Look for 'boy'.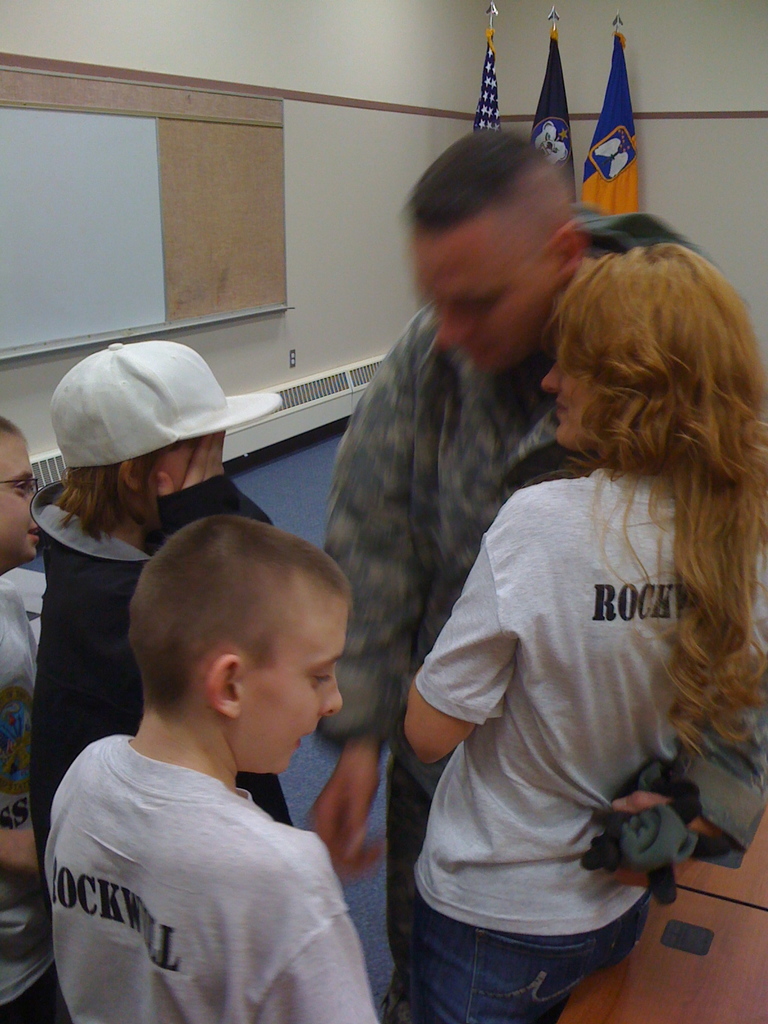
Found: (26, 493, 407, 1014).
